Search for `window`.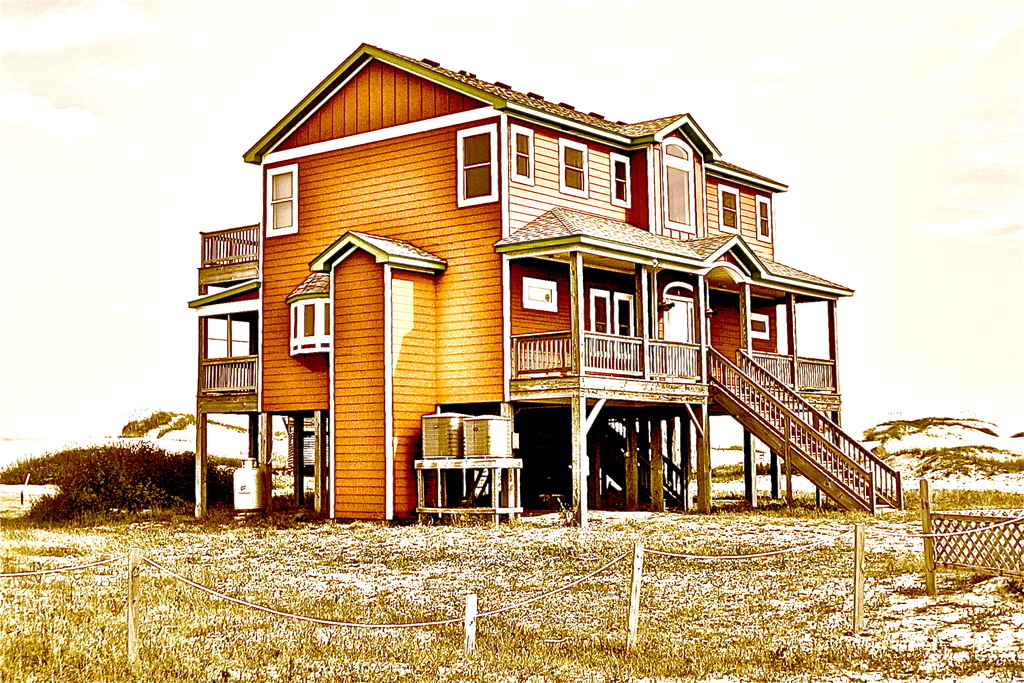
Found at <box>612,294,639,360</box>.
